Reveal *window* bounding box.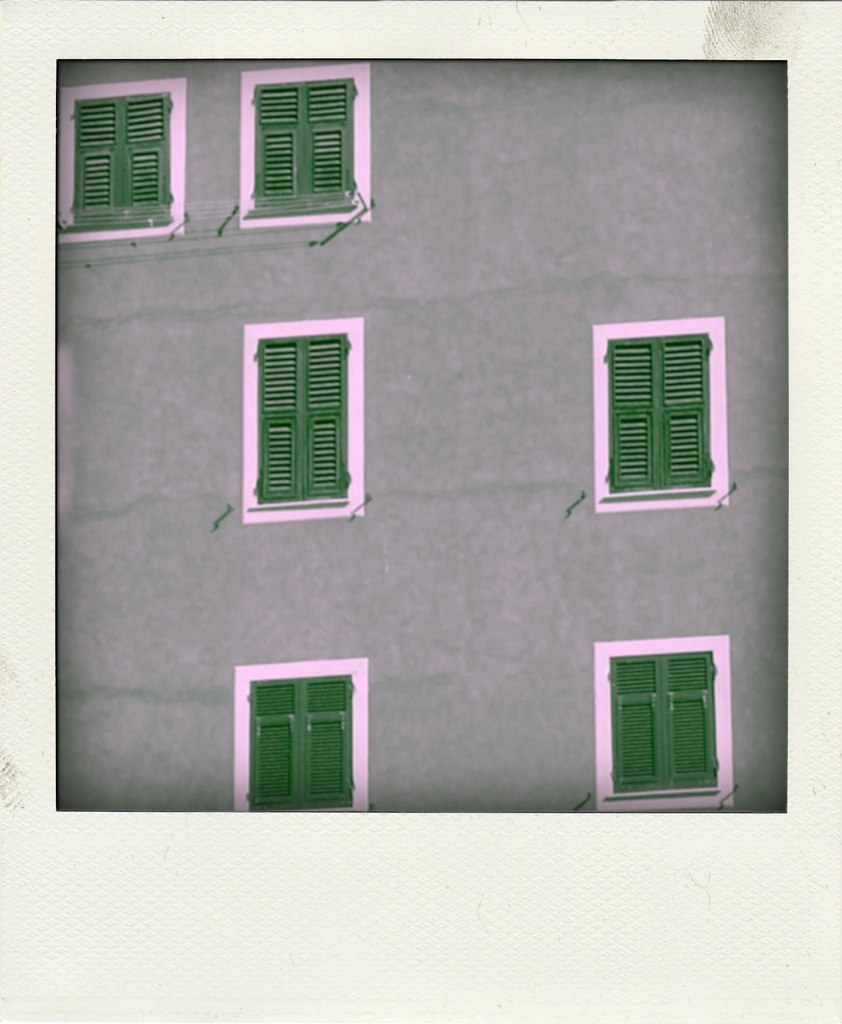
Revealed: rect(237, 292, 364, 521).
